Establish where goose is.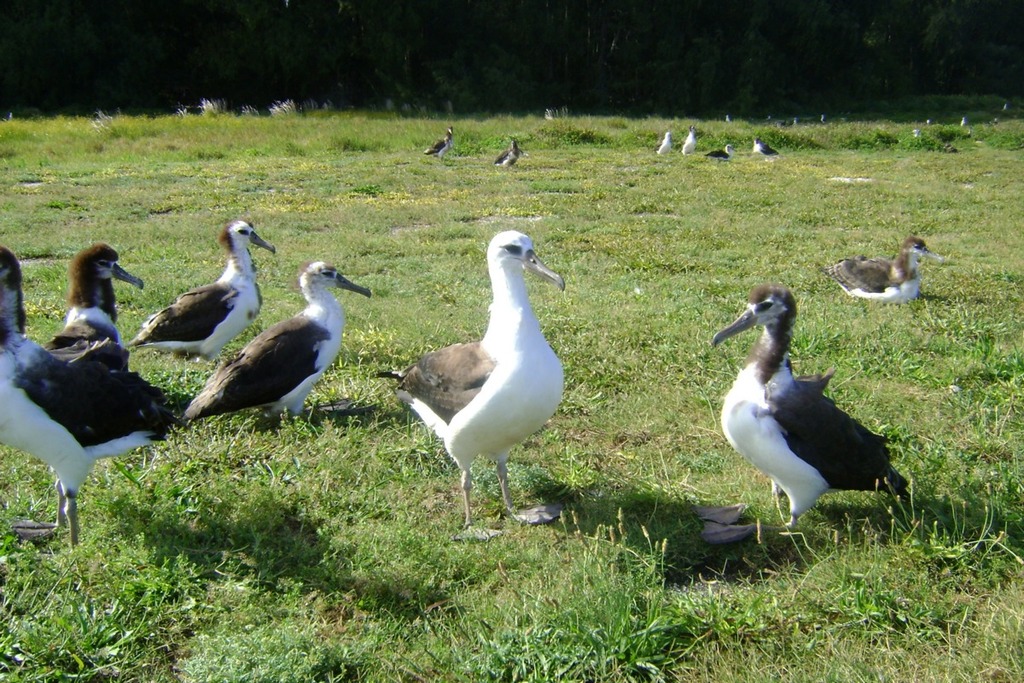
Established at {"left": 487, "top": 135, "right": 525, "bottom": 175}.
